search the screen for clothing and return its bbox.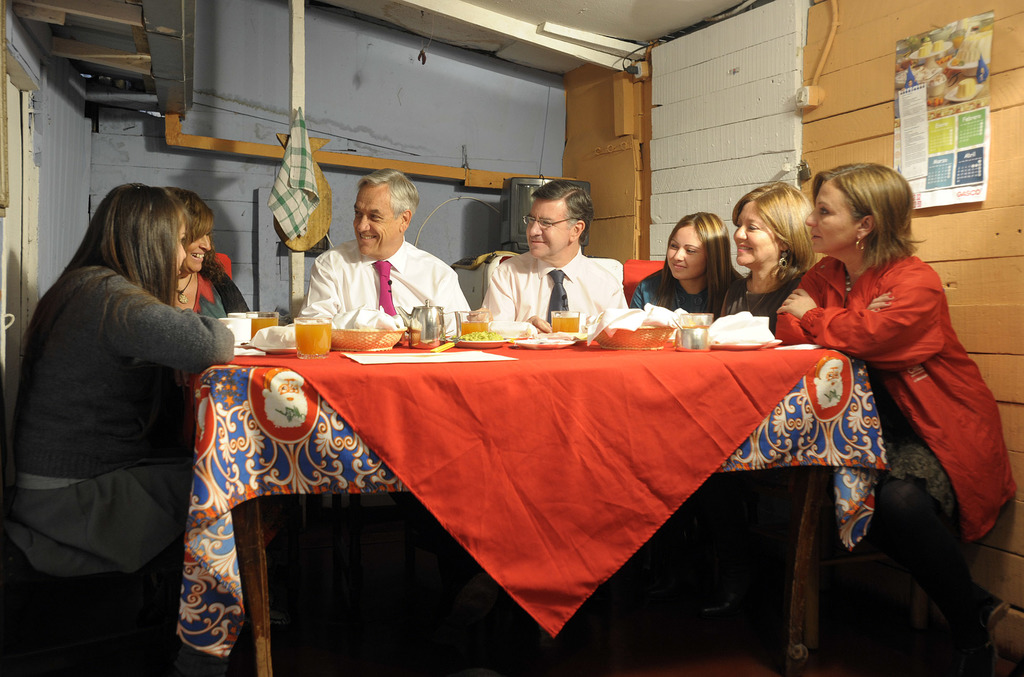
Found: 172, 259, 252, 318.
